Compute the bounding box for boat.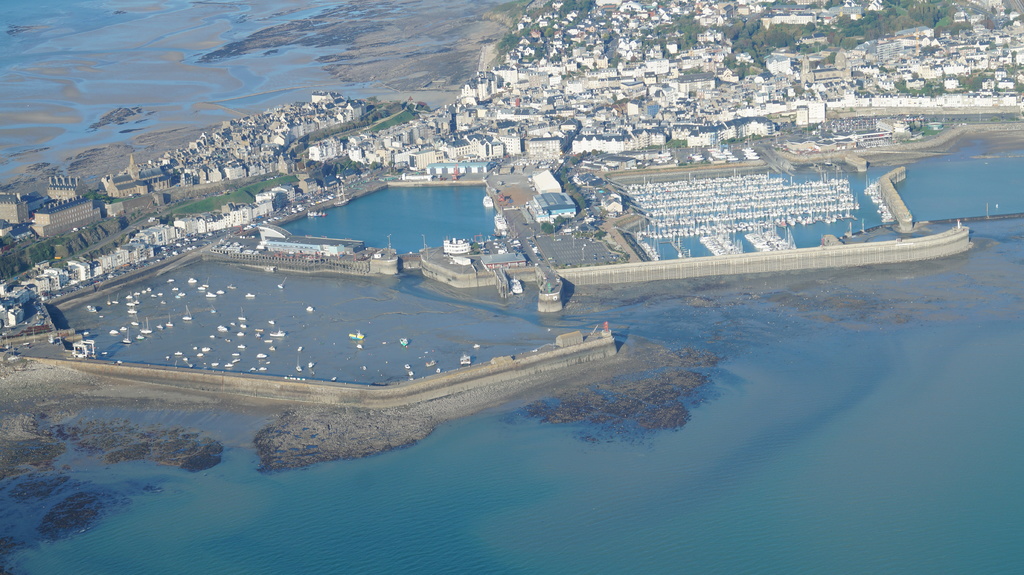
277,275,287,292.
